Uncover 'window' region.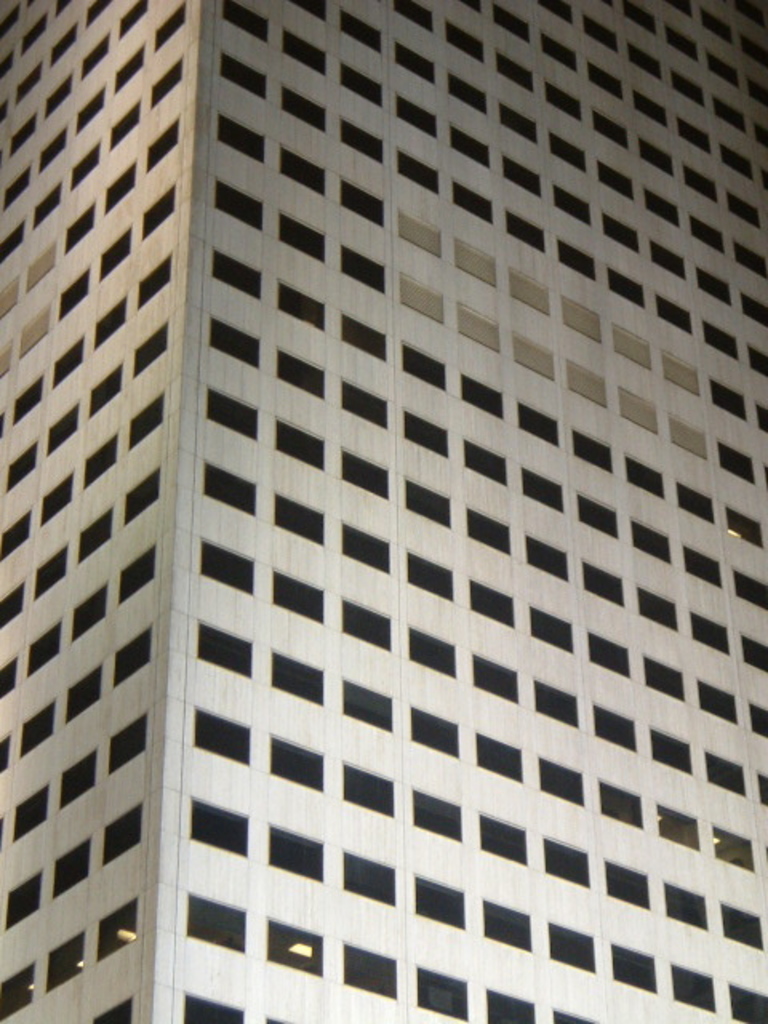
Uncovered: <box>534,675,584,734</box>.
